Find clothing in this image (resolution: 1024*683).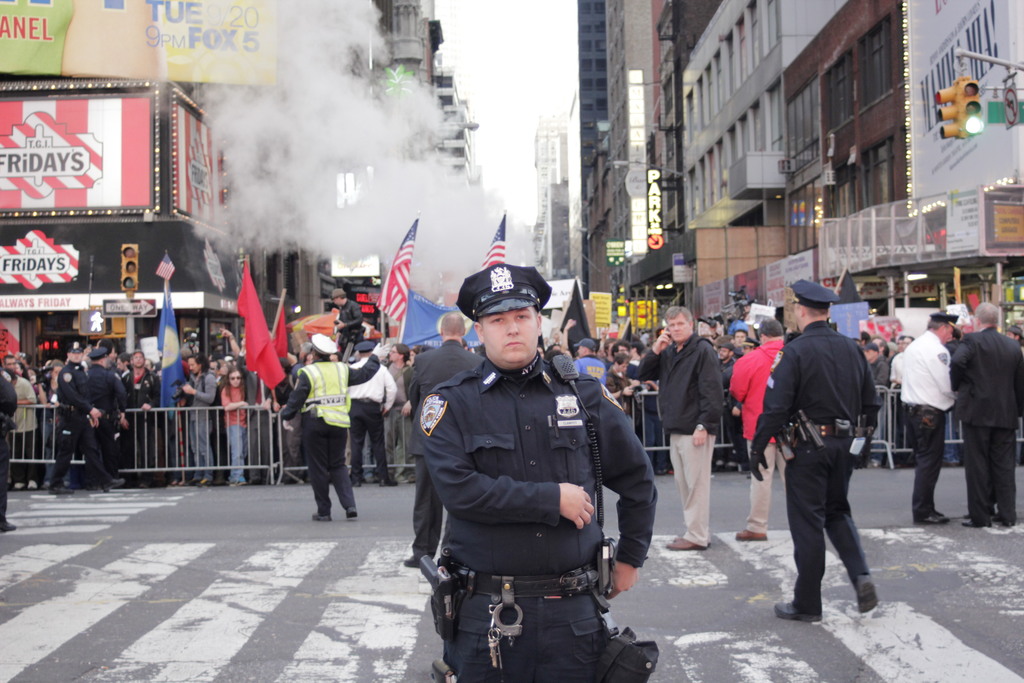
<bbox>281, 352, 380, 516</bbox>.
